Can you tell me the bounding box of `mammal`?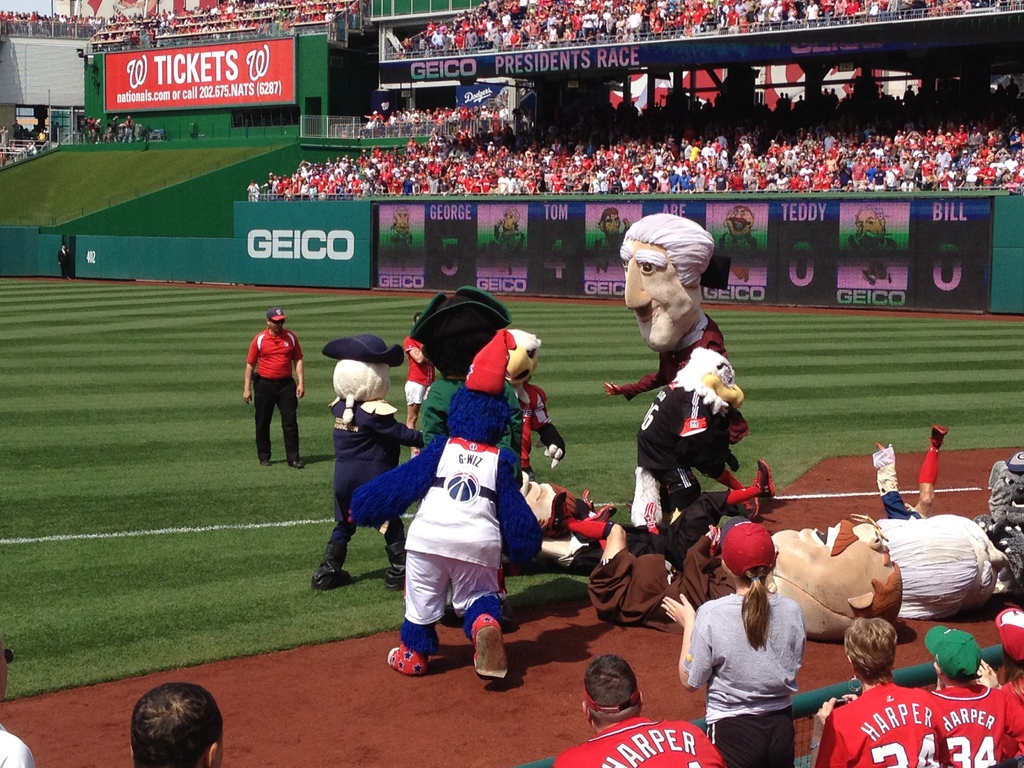
[0, 640, 35, 767].
